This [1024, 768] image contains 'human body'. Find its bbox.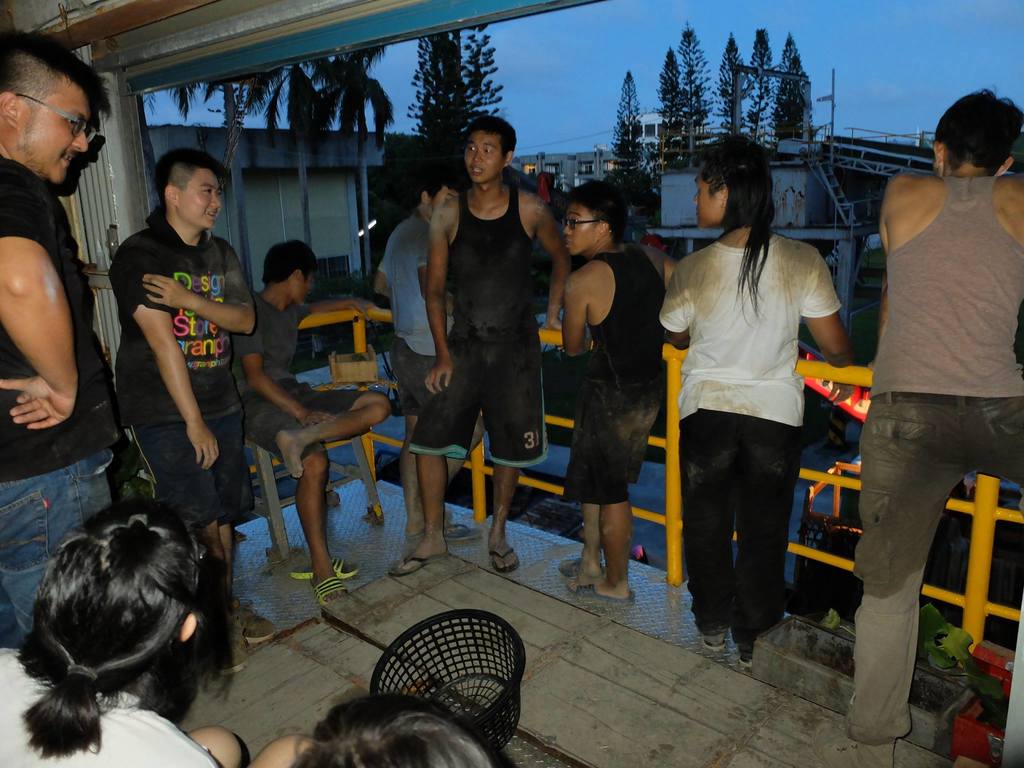
[x1=0, y1=166, x2=112, y2=636].
